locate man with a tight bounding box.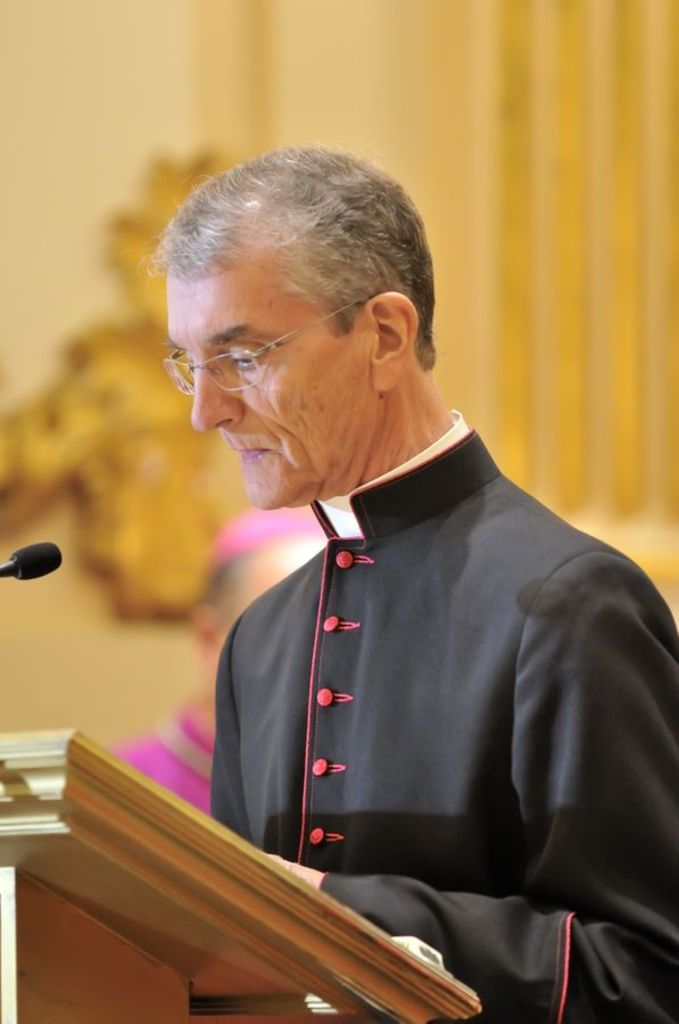
locate(105, 160, 659, 977).
